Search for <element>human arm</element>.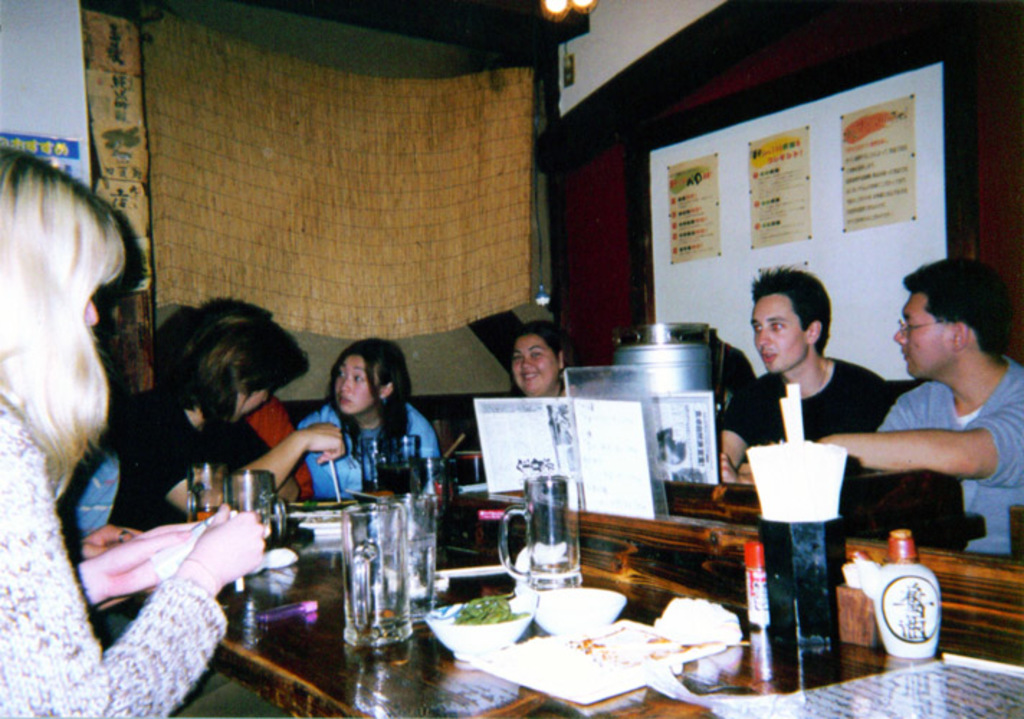
Found at region(423, 418, 450, 483).
